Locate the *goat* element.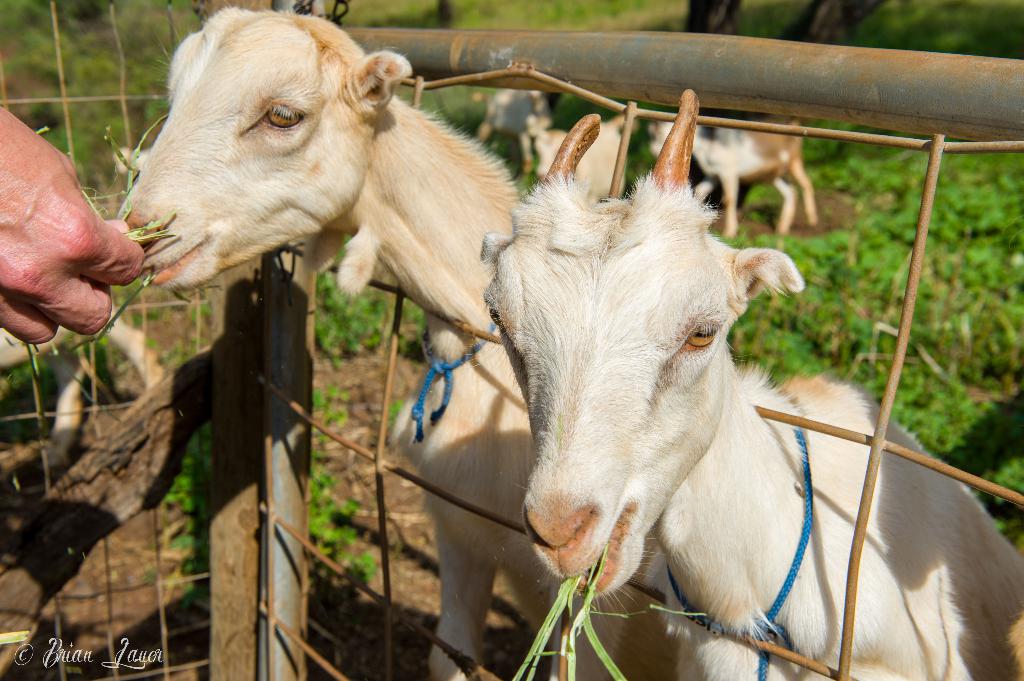
Element bbox: detection(477, 81, 1023, 680).
